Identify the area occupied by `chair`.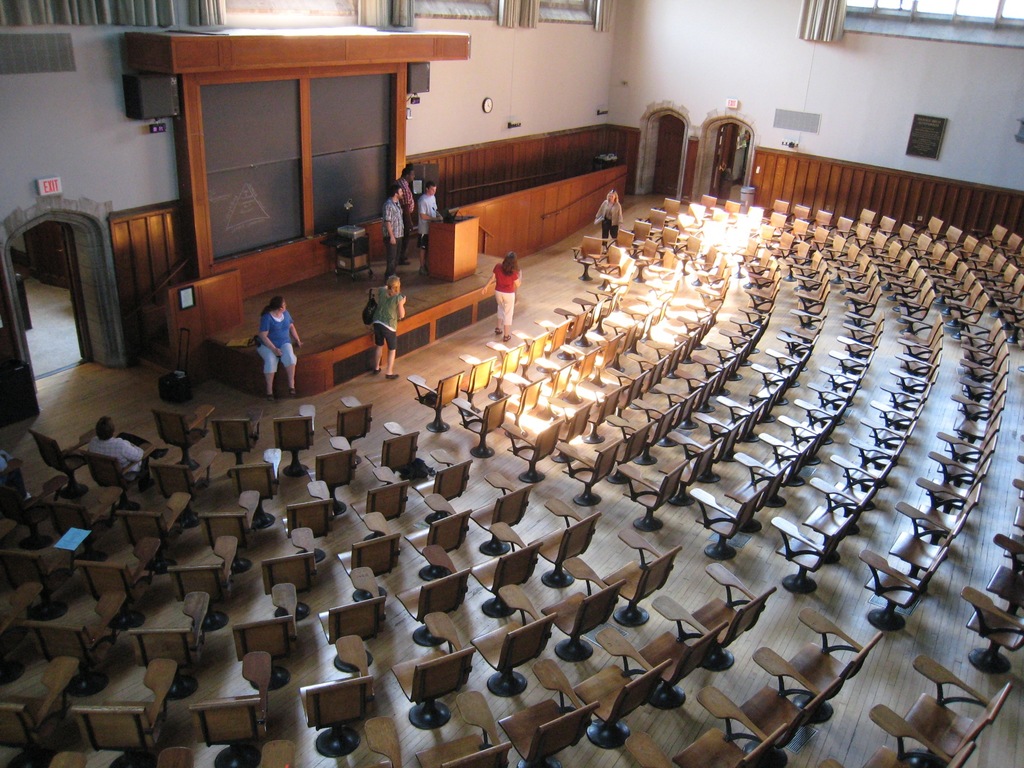
Area: crop(256, 737, 300, 767).
